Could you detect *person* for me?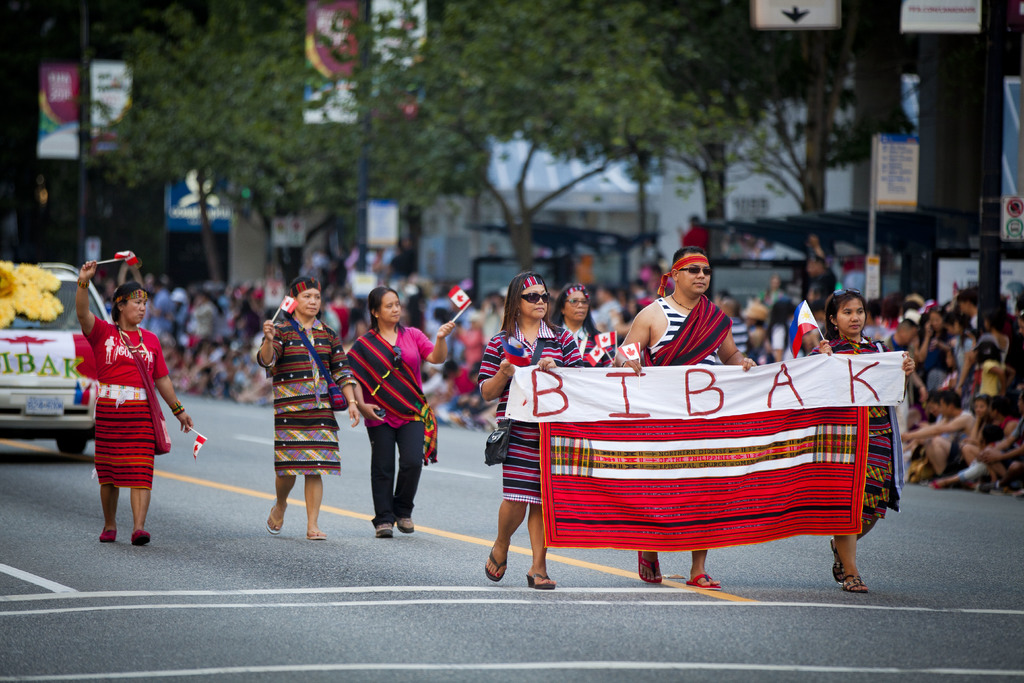
Detection result: left=548, top=283, right=604, bottom=372.
